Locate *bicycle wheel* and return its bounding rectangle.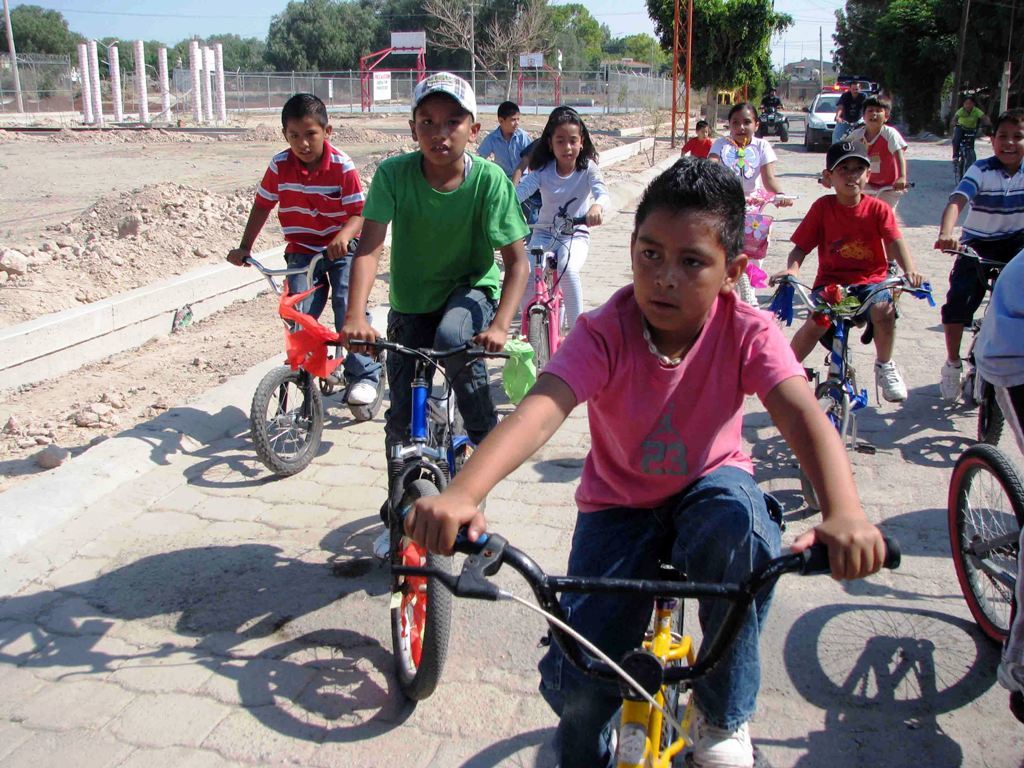
Rect(803, 387, 848, 516).
